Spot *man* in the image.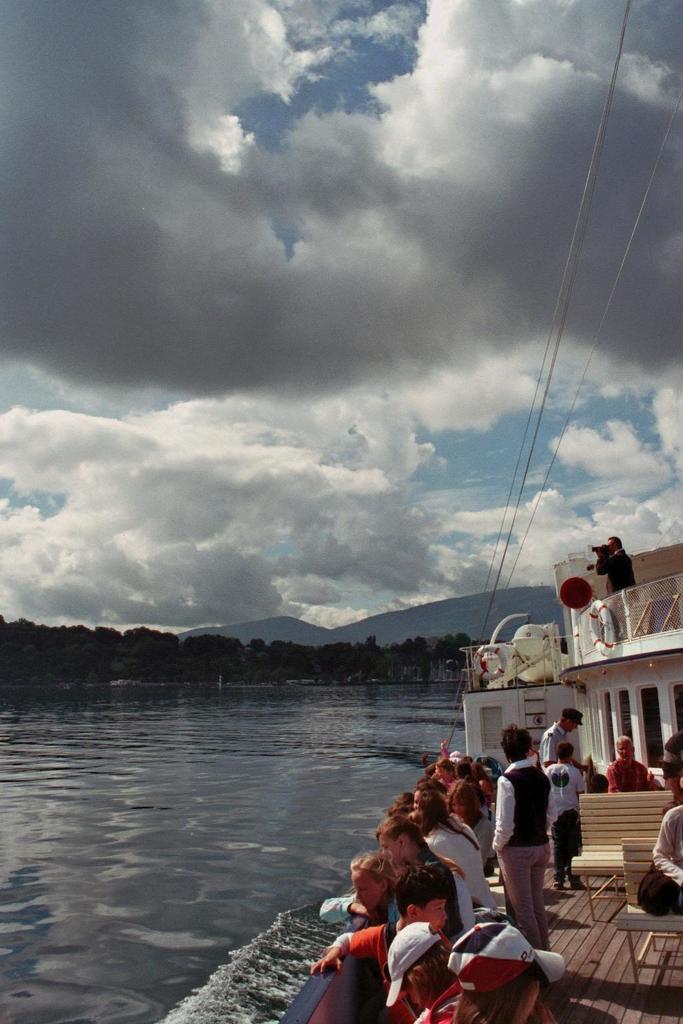
*man* found at {"x1": 608, "y1": 733, "x2": 660, "y2": 792}.
